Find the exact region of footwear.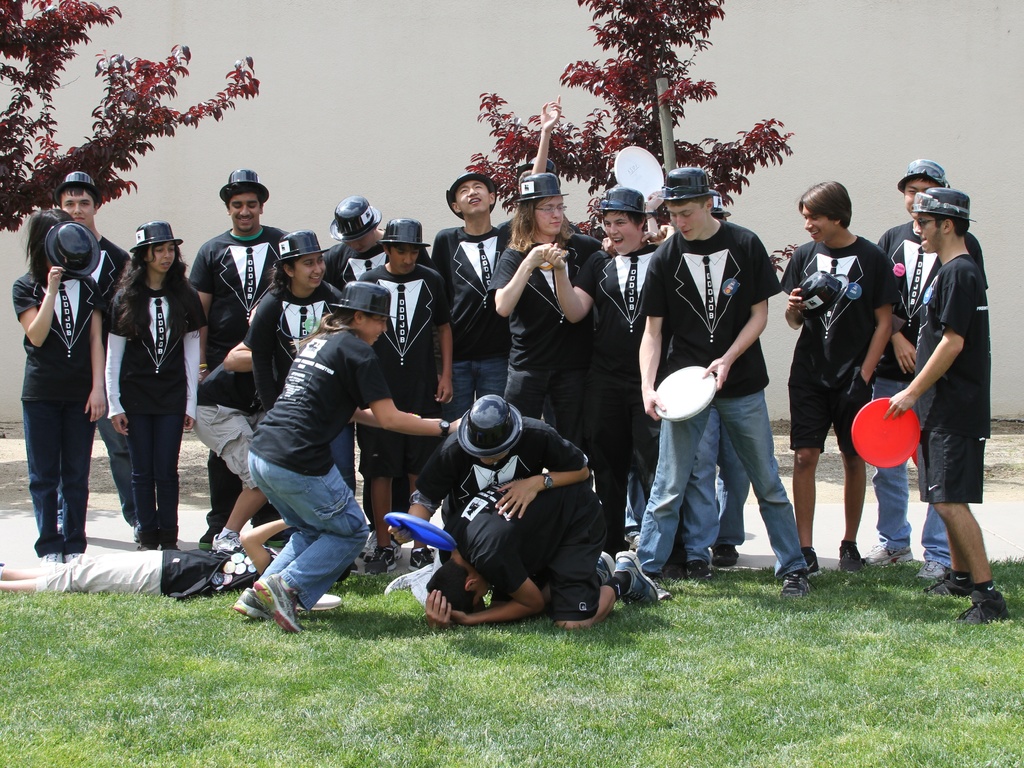
Exact region: 403:549:436:570.
